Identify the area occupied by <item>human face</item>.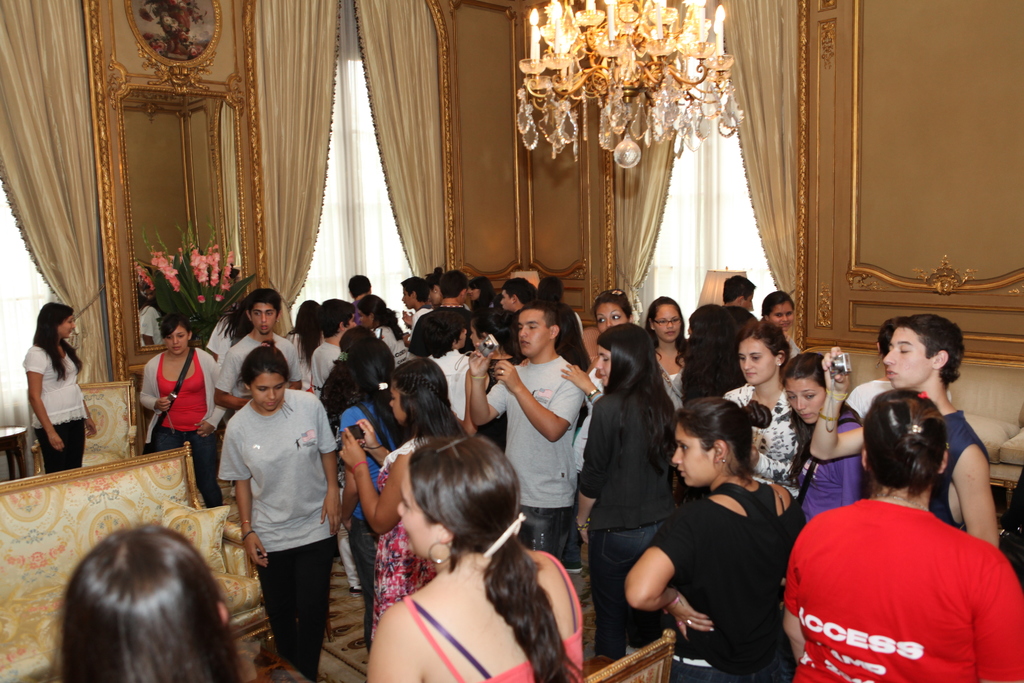
Area: 500, 288, 512, 311.
